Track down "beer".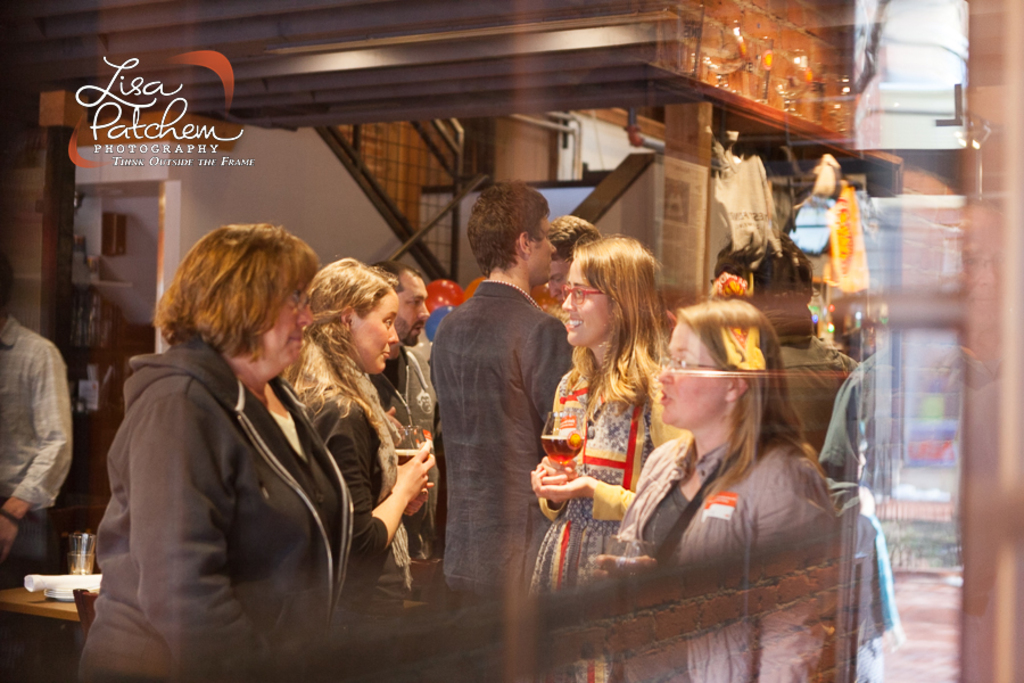
Tracked to x1=391, y1=439, x2=430, y2=475.
